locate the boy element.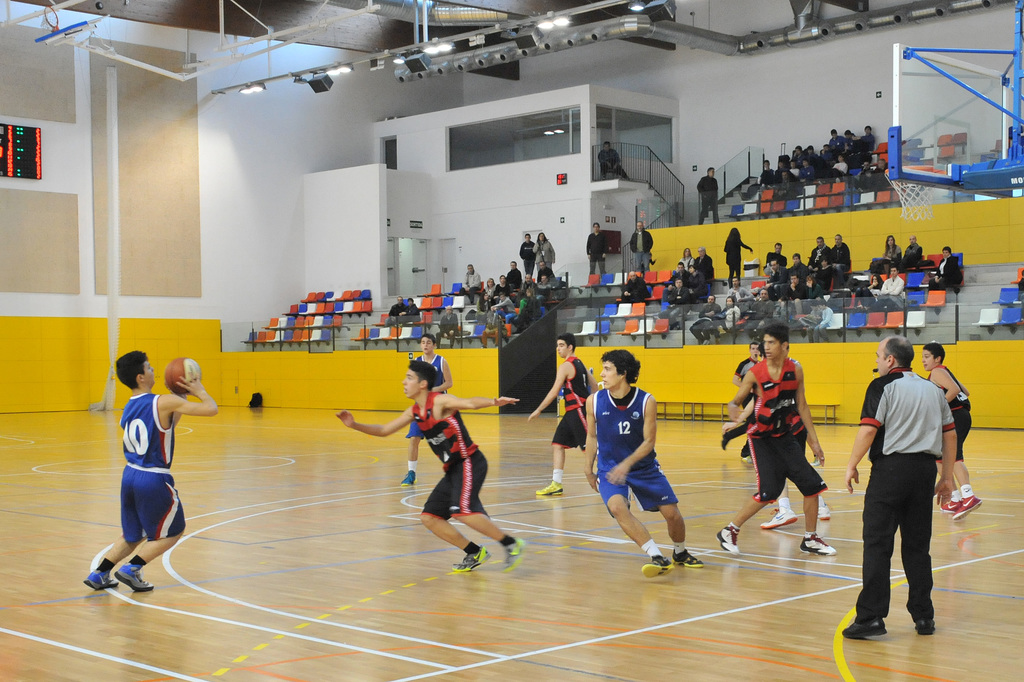
Element bbox: crop(915, 337, 982, 516).
